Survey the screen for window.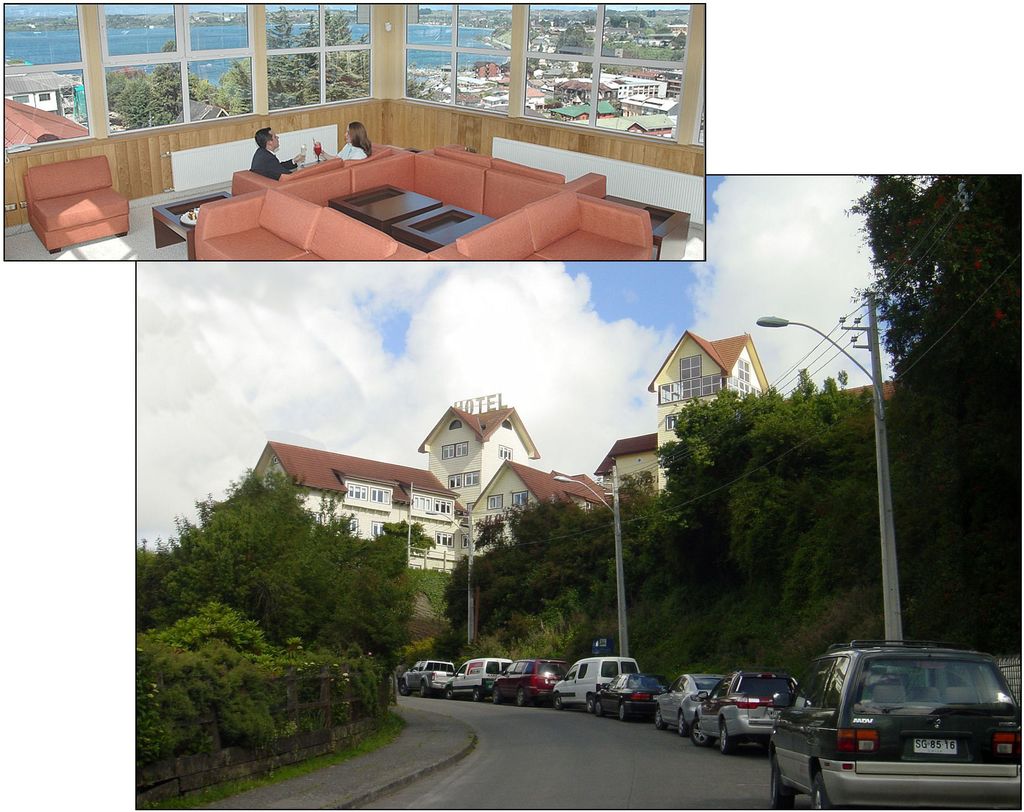
Survey found: (371, 487, 393, 504).
